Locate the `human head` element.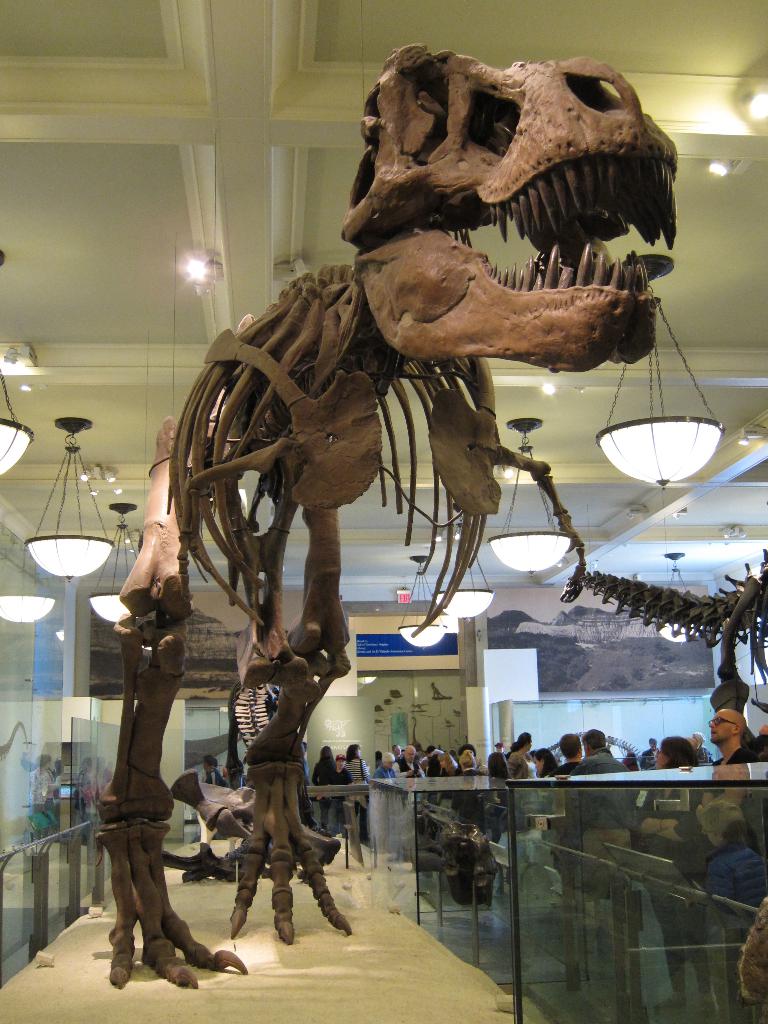
Element bbox: (200,752,217,773).
